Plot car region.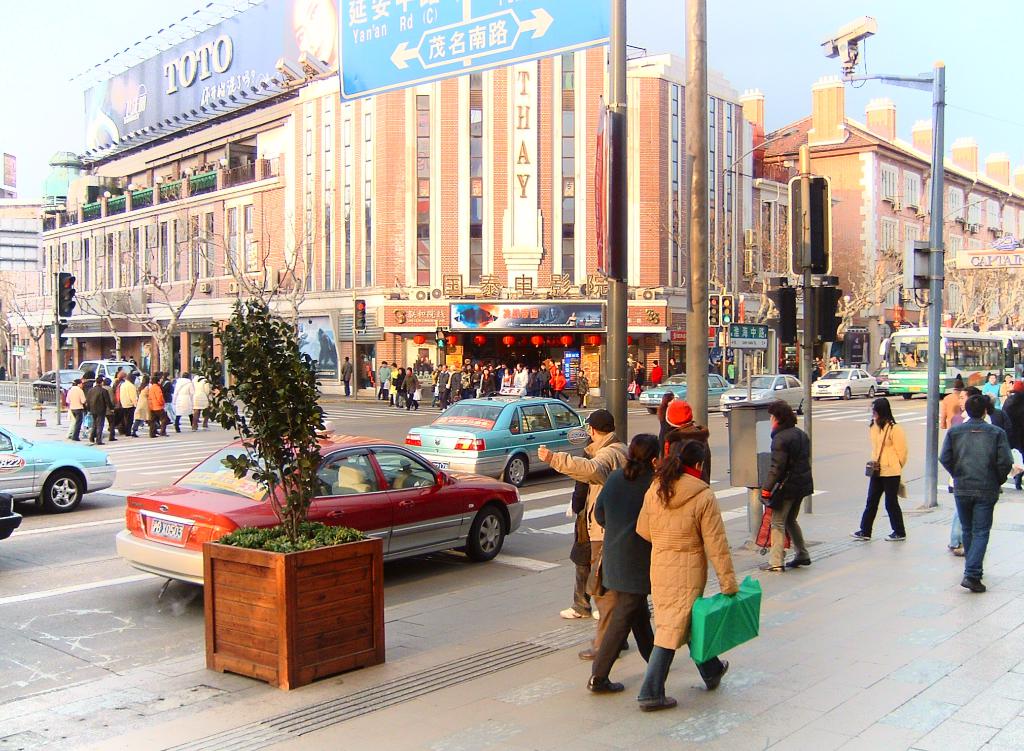
Plotted at 634, 374, 733, 415.
